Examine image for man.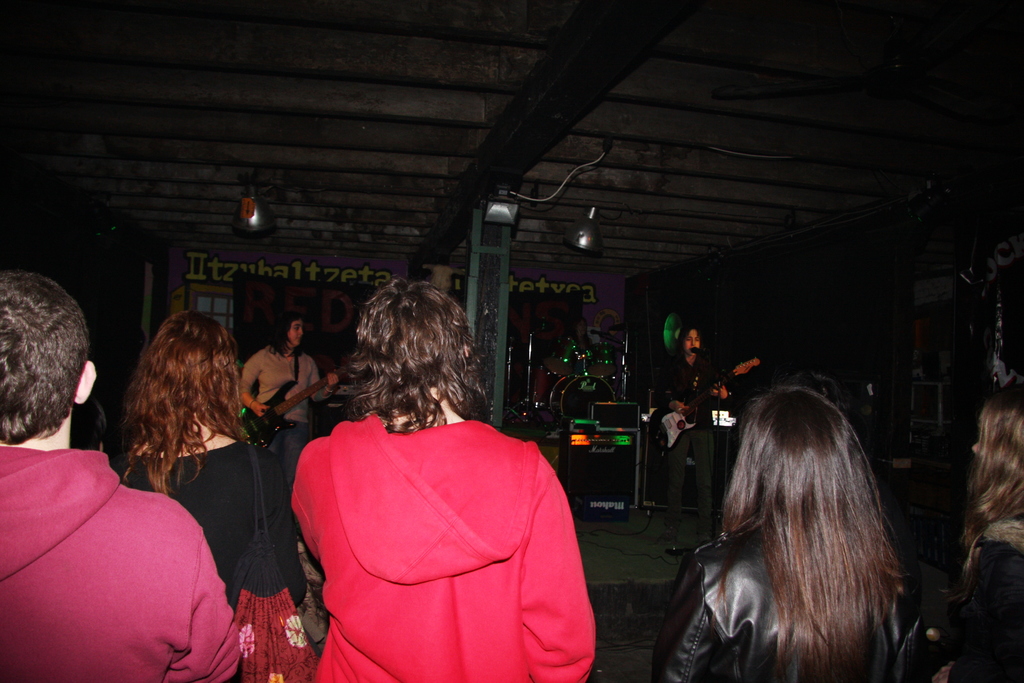
Examination result: [x1=266, y1=299, x2=605, y2=674].
